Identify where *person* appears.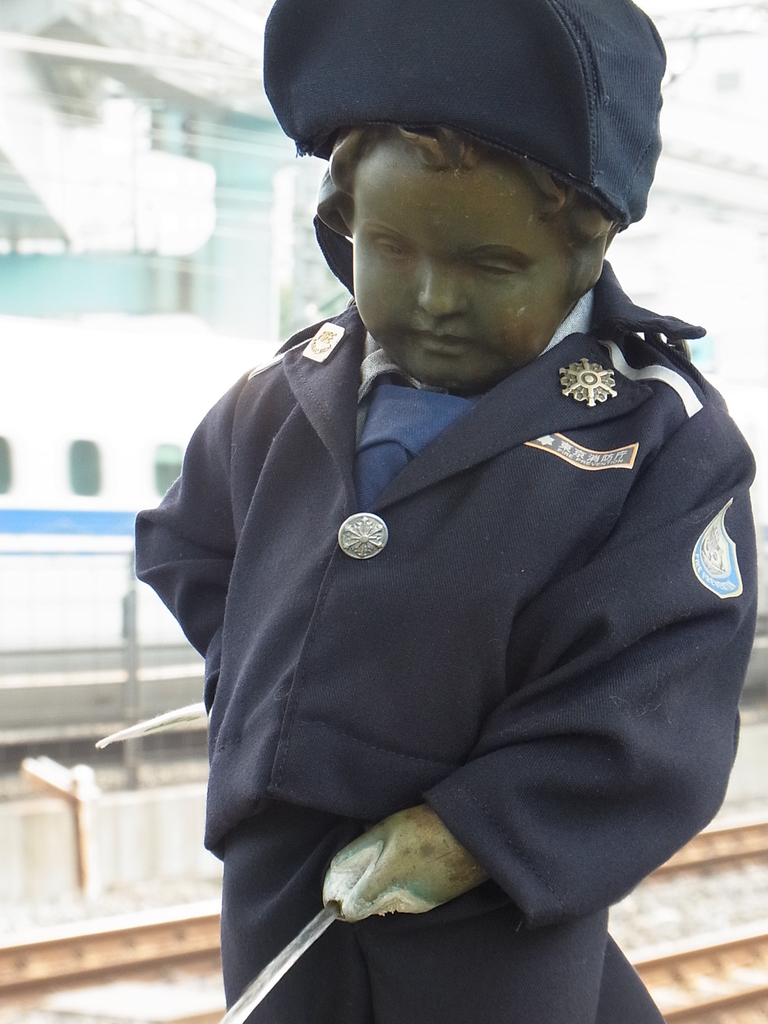
Appears at 140 0 767 1004.
